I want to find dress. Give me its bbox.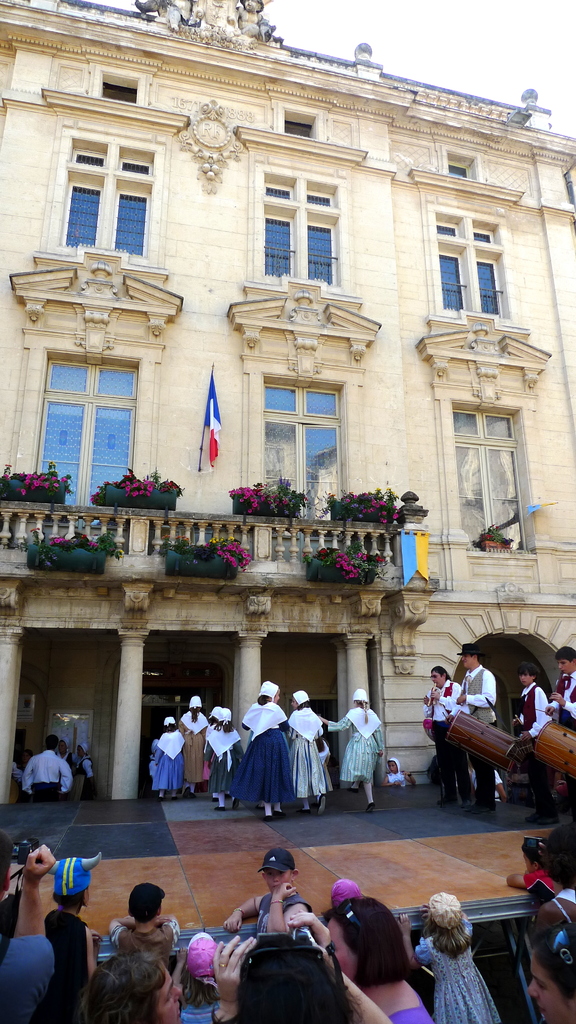
(413, 922, 500, 1023).
